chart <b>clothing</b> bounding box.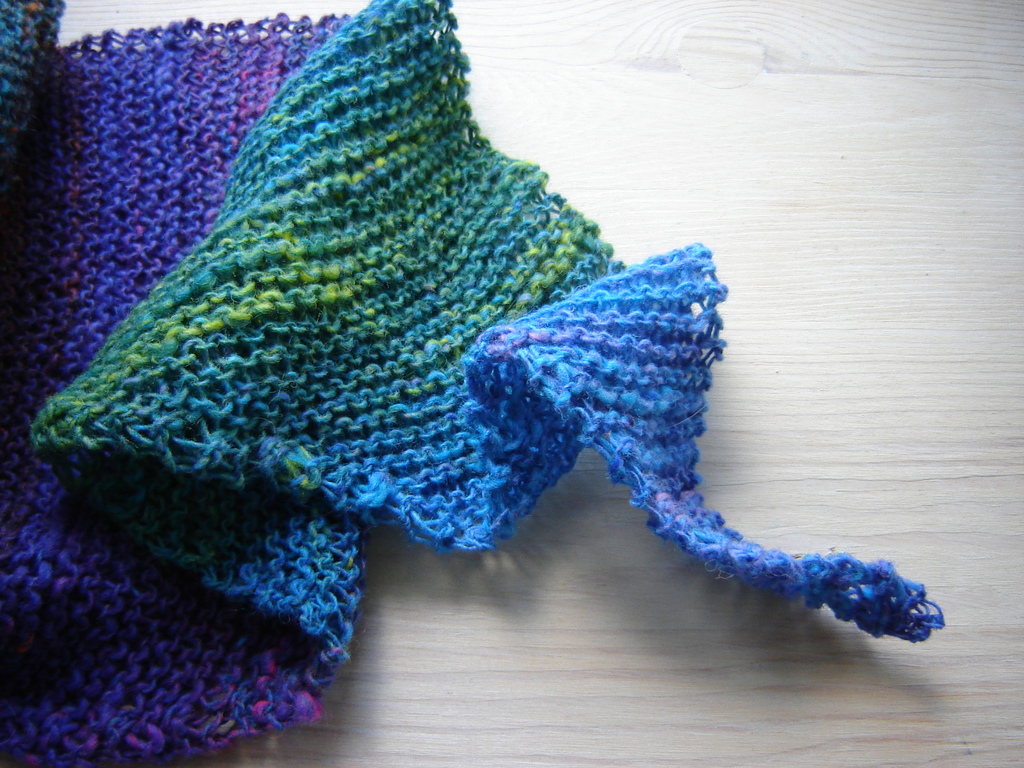
Charted: box=[0, 0, 951, 750].
